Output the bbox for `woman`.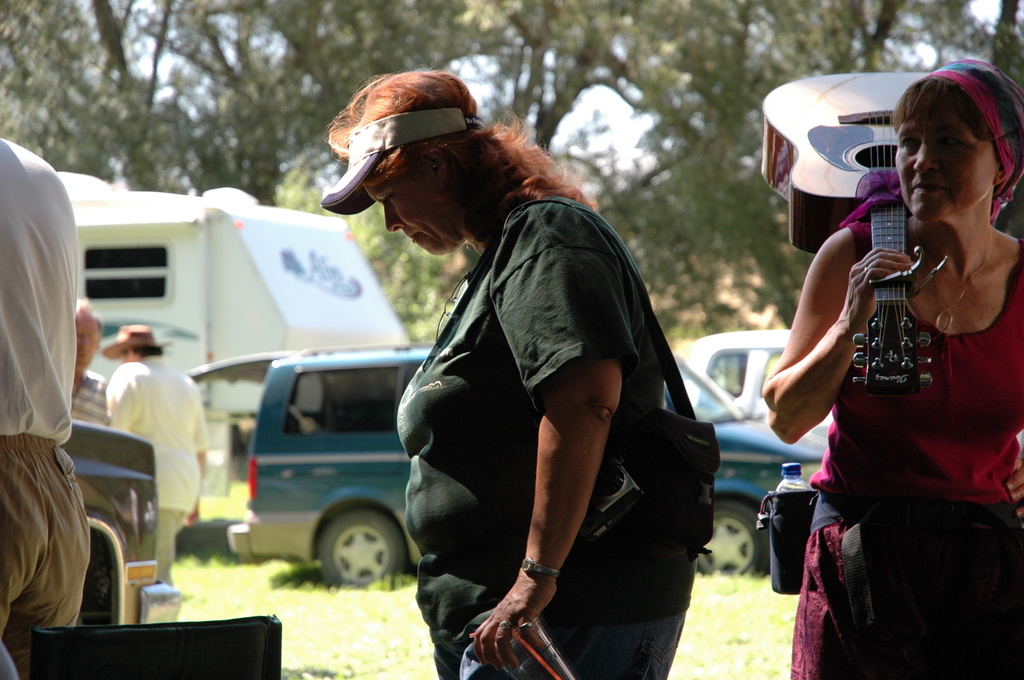
[765, 56, 1023, 679].
